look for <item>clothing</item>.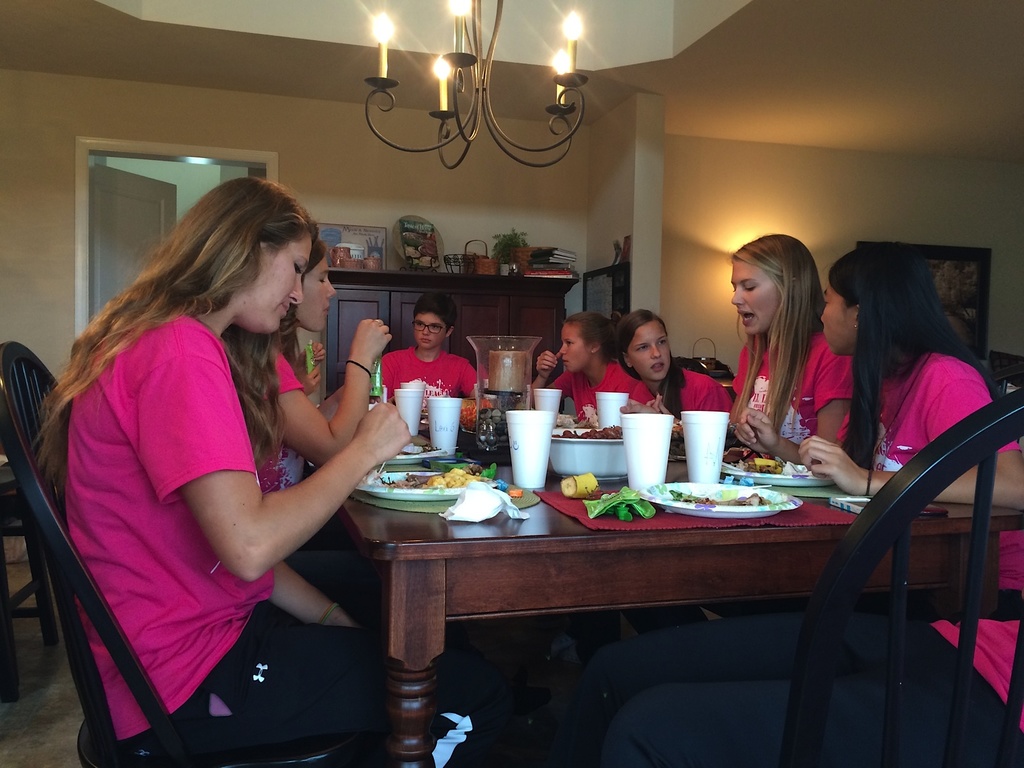
Found: l=726, t=323, r=851, b=454.
